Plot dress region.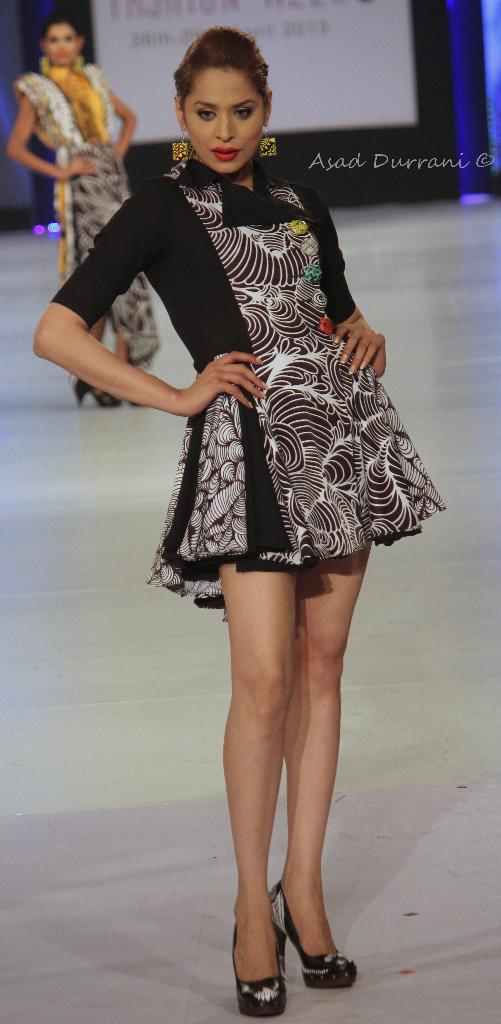
Plotted at l=47, t=156, r=449, b=625.
